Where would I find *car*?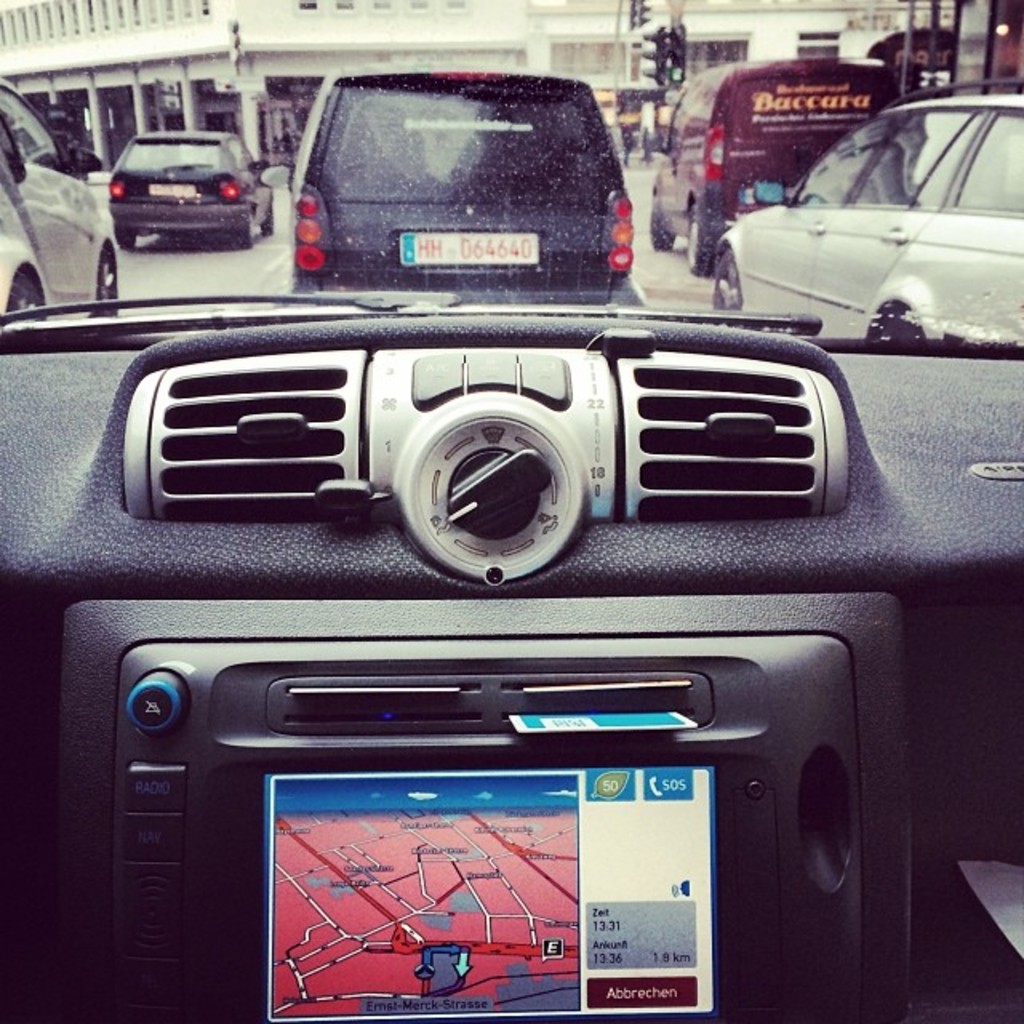
At detection(656, 69, 928, 282).
